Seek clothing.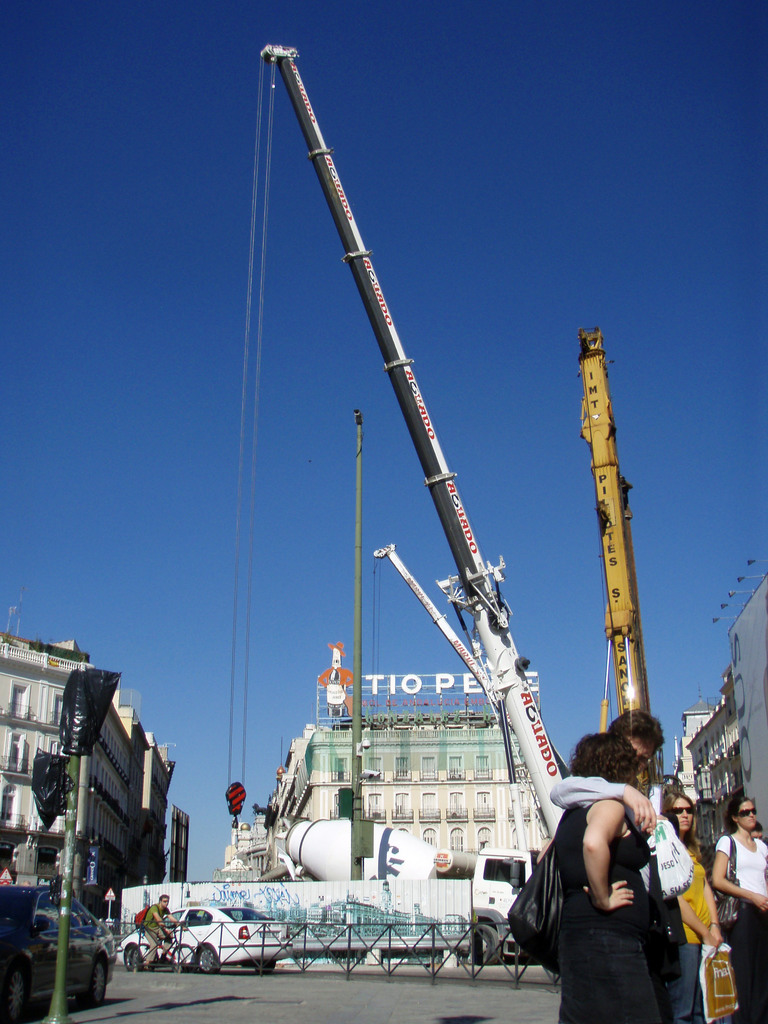
select_region(533, 771, 694, 1007).
